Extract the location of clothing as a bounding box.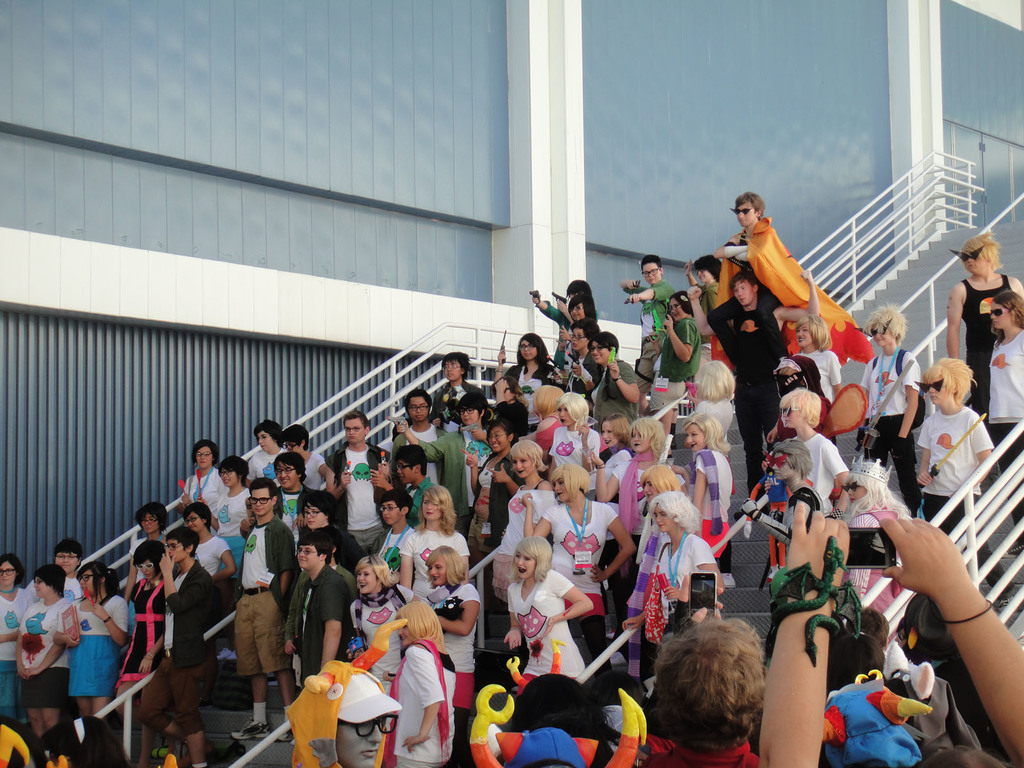
Rect(129, 527, 177, 559).
